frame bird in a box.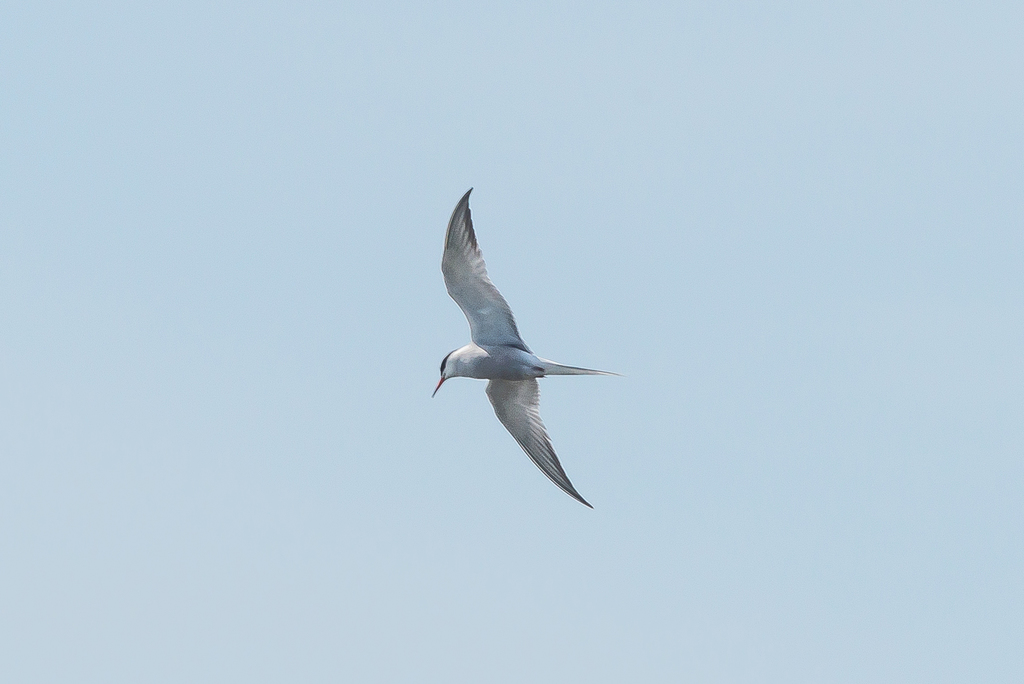
locate(420, 193, 630, 518).
